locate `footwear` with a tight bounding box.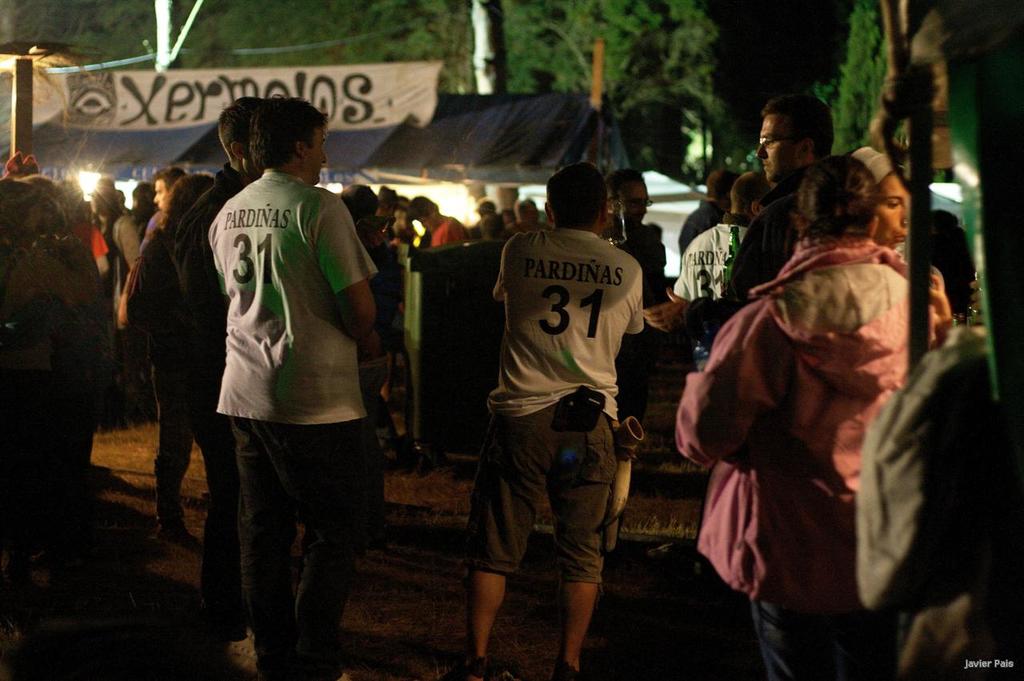
detection(461, 655, 491, 680).
